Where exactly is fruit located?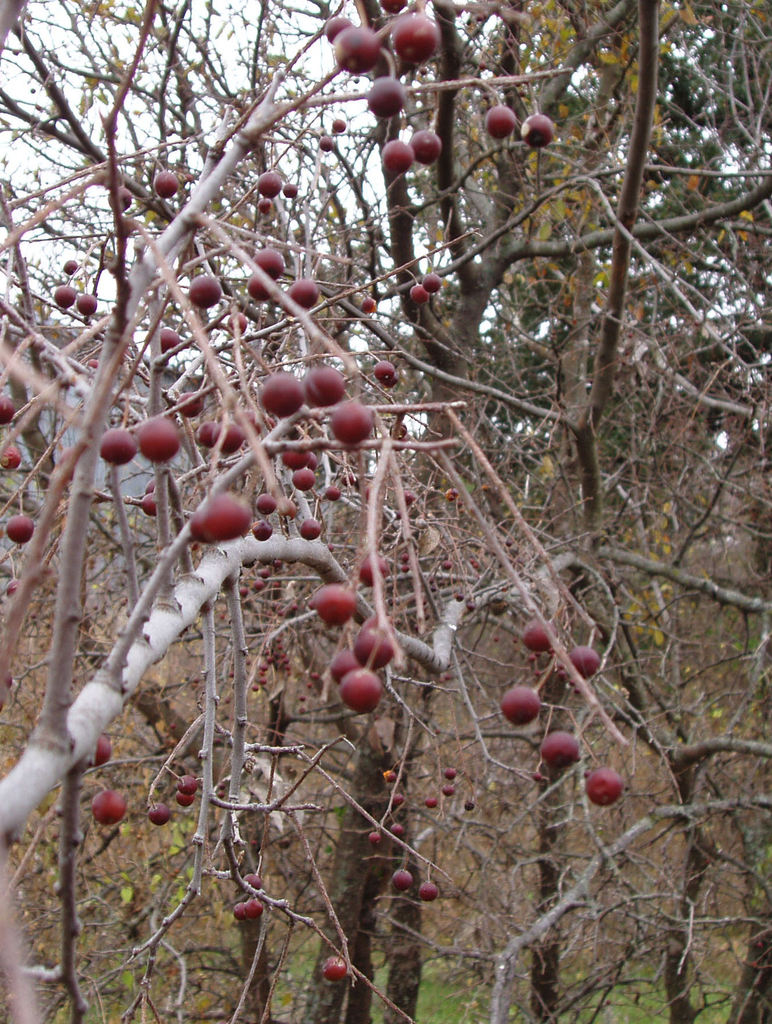
Its bounding box is crop(175, 790, 193, 806).
